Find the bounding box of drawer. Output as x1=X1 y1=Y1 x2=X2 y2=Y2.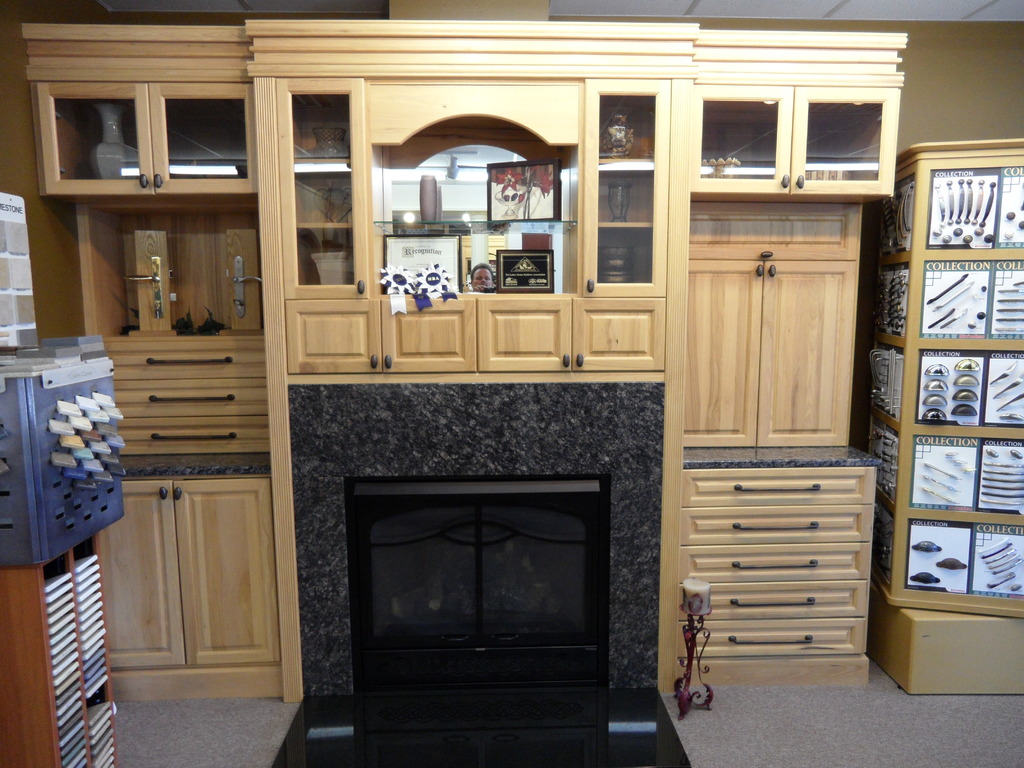
x1=682 y1=466 x2=870 y2=495.
